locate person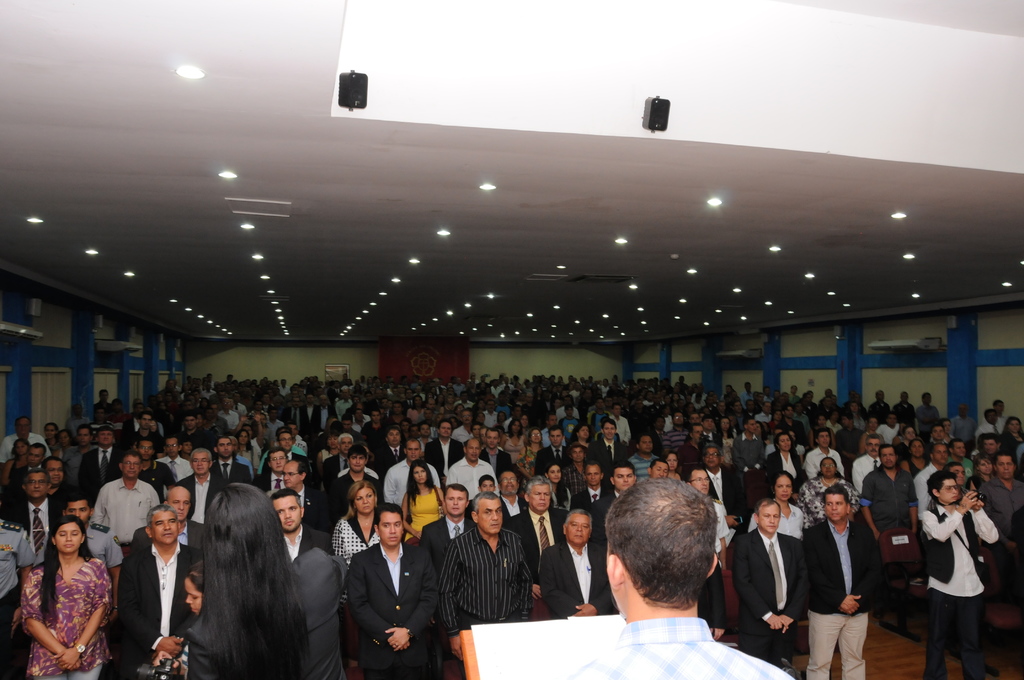
(left=136, top=482, right=207, bottom=549)
